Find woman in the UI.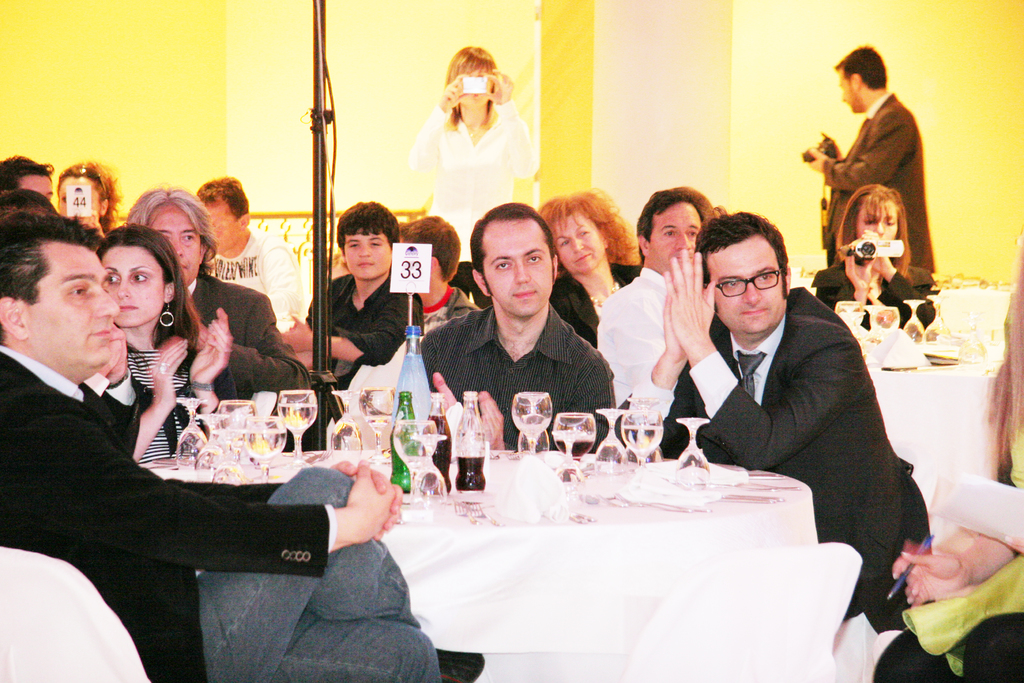
UI element at (54, 162, 115, 241).
